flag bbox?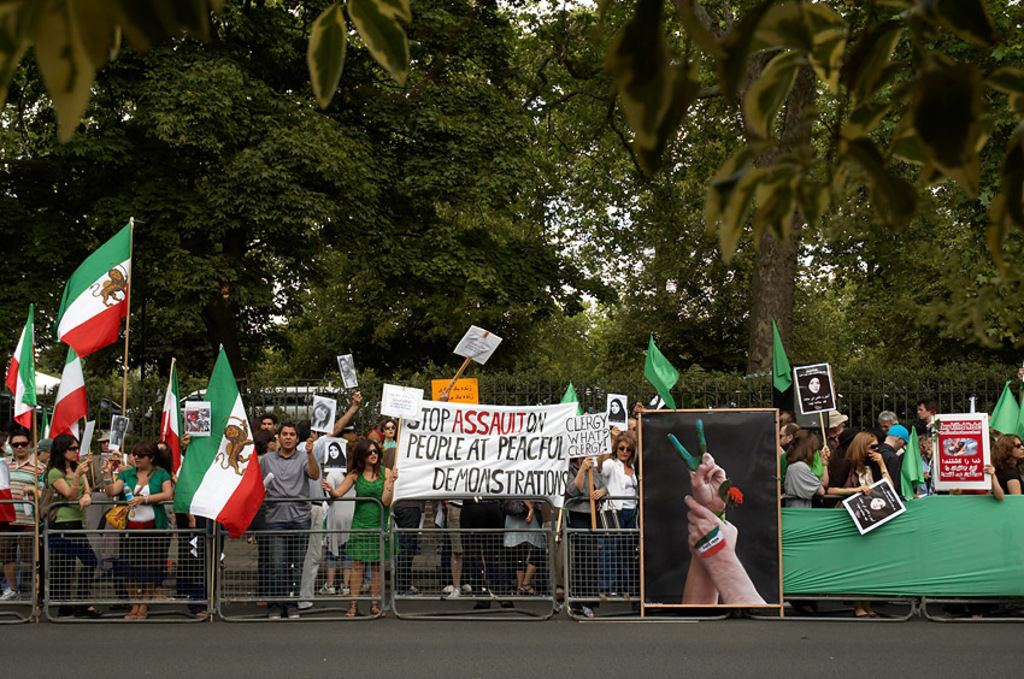
region(989, 382, 1023, 438)
